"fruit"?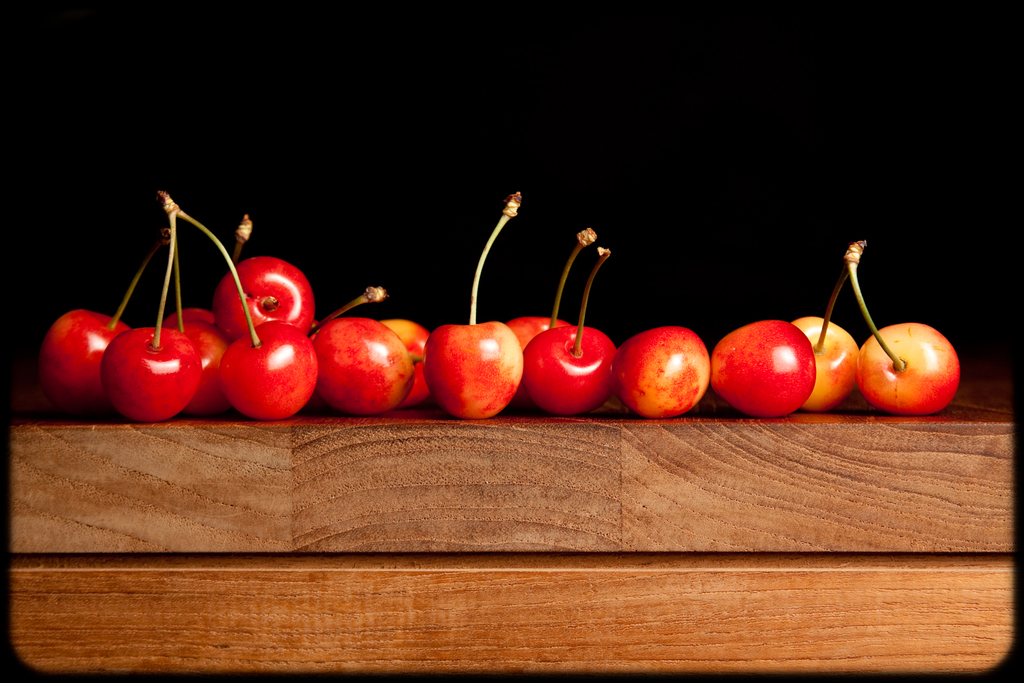
left=166, top=305, right=234, bottom=412
